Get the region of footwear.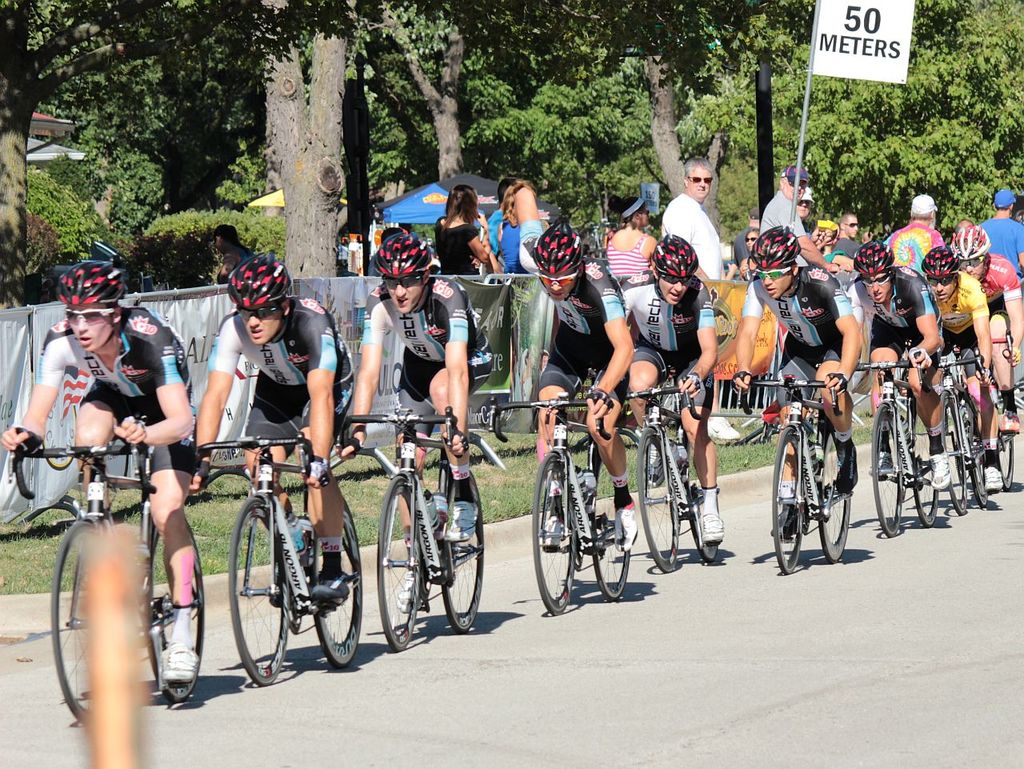
643/442/666/488.
